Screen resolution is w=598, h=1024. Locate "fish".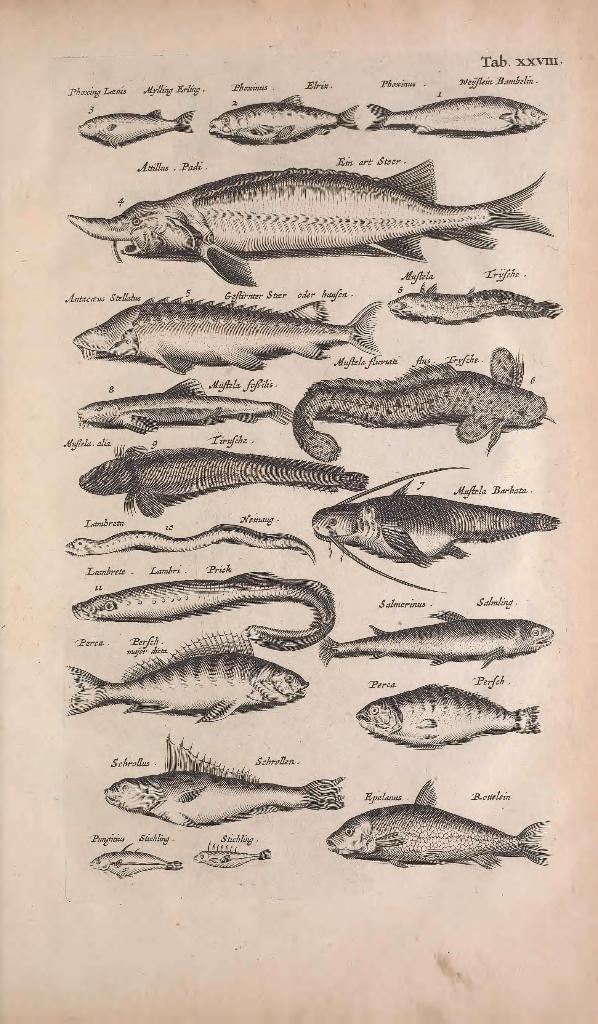
l=311, t=609, r=554, b=676.
